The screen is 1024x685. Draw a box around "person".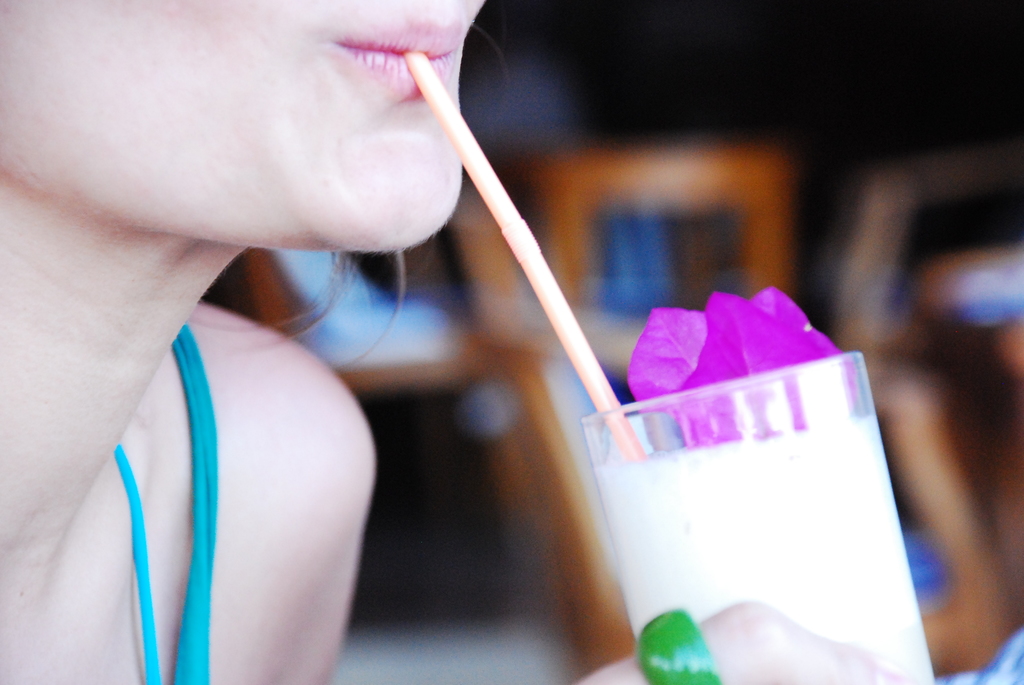
x1=0 y1=0 x2=934 y2=684.
